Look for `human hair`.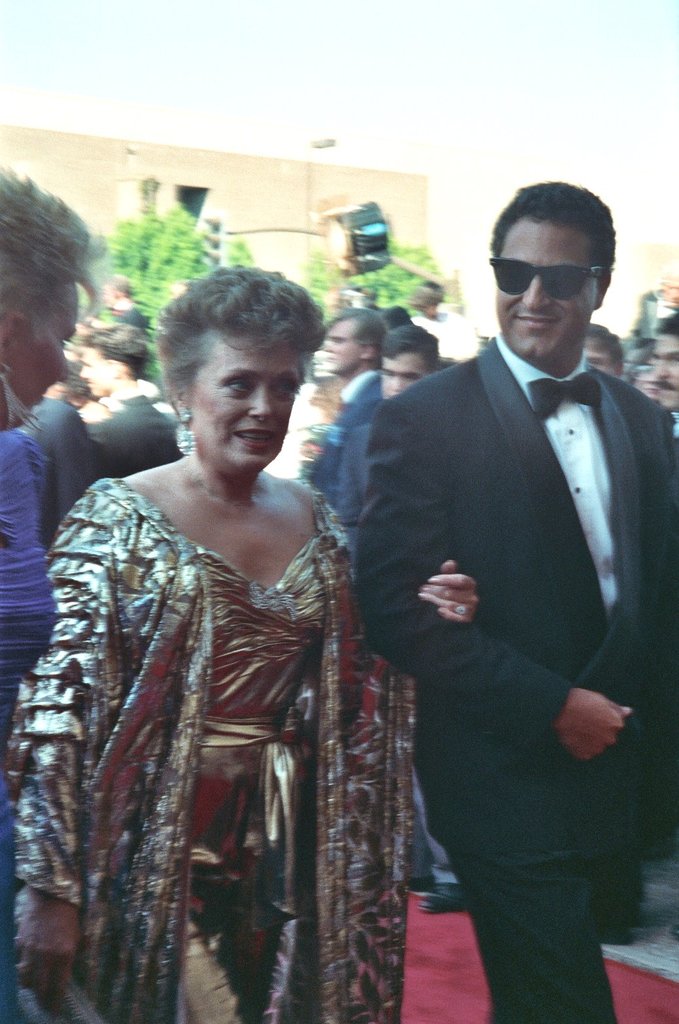
Found: 151 264 314 436.
